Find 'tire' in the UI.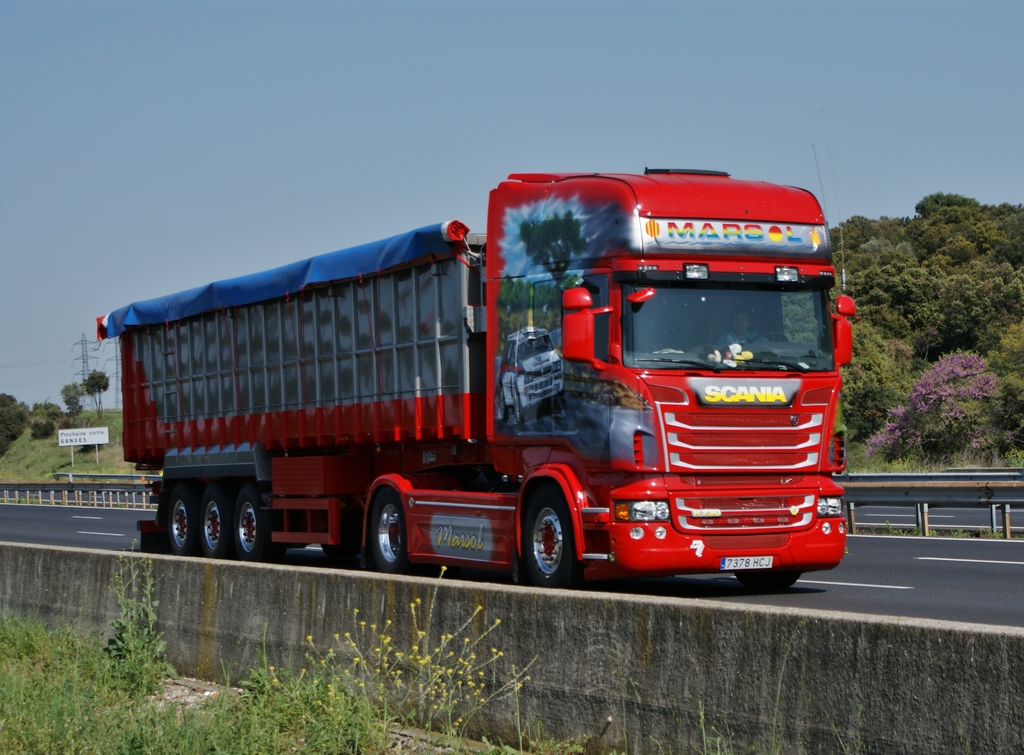
UI element at box=[234, 477, 276, 562].
